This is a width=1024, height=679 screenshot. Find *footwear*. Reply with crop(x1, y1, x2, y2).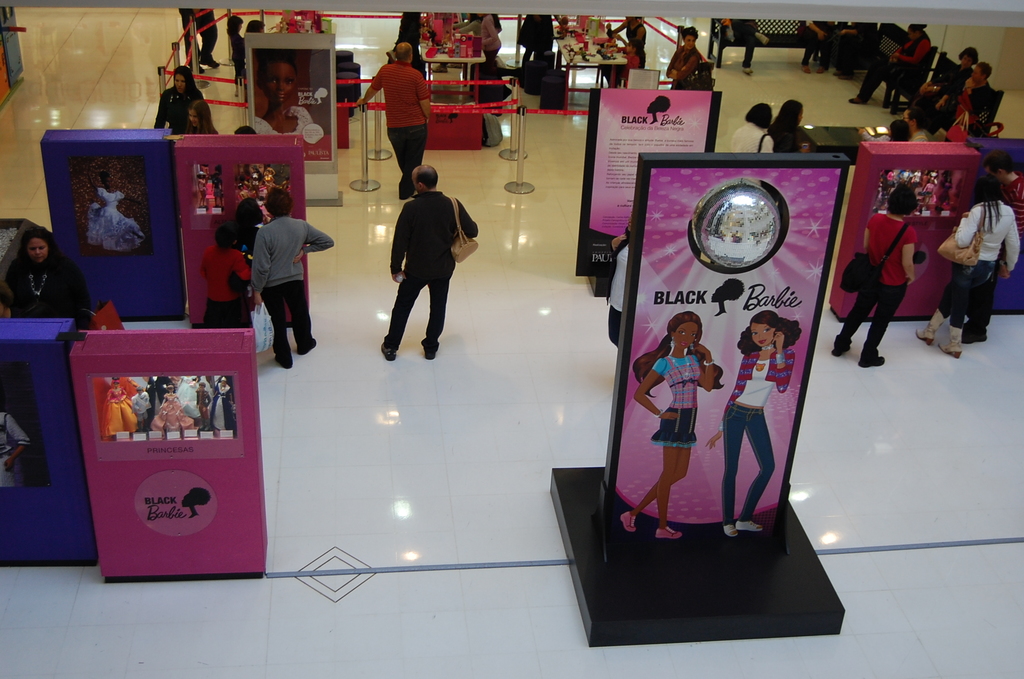
crop(425, 353, 436, 358).
